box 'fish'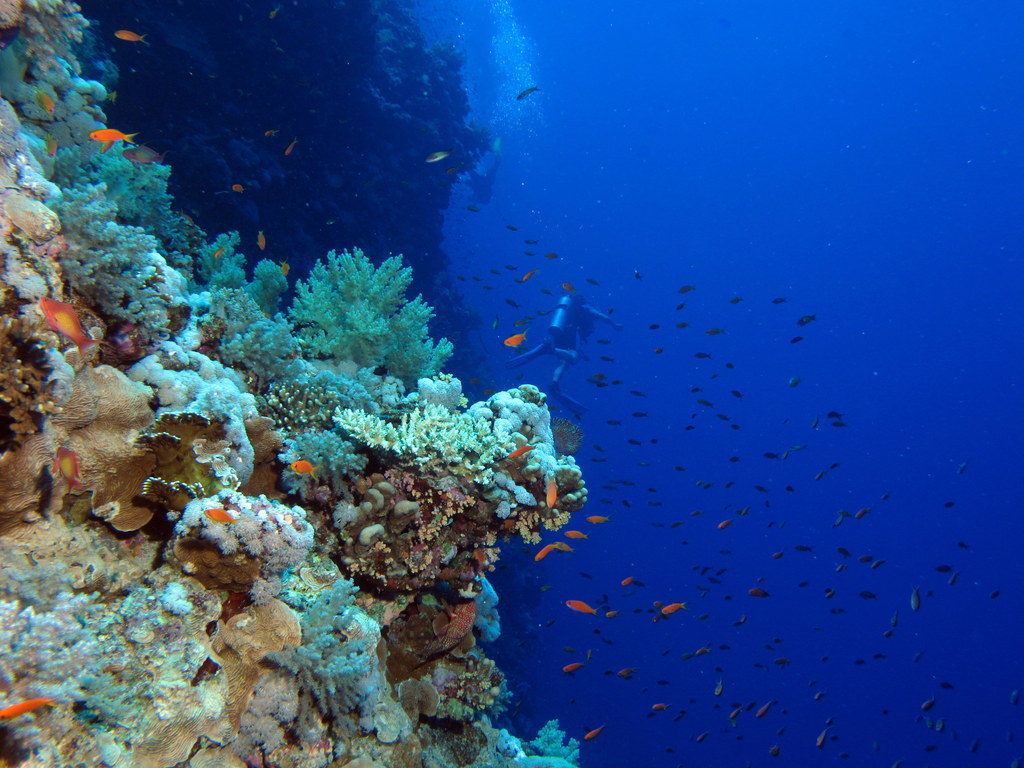
<box>52,444,86,491</box>
